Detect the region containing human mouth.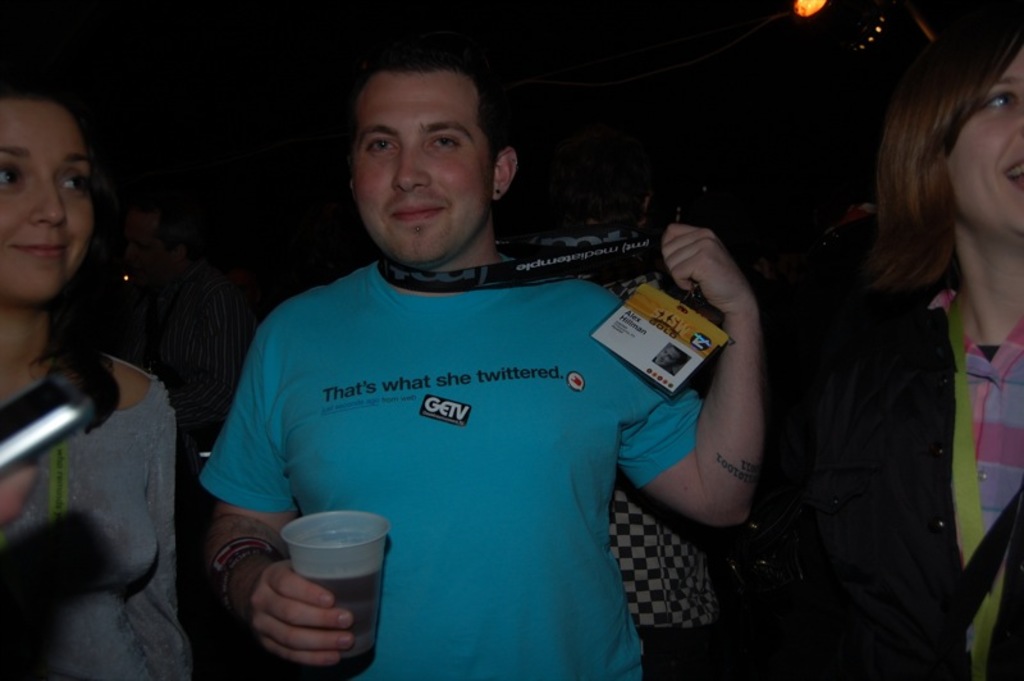
box(1002, 157, 1023, 195).
